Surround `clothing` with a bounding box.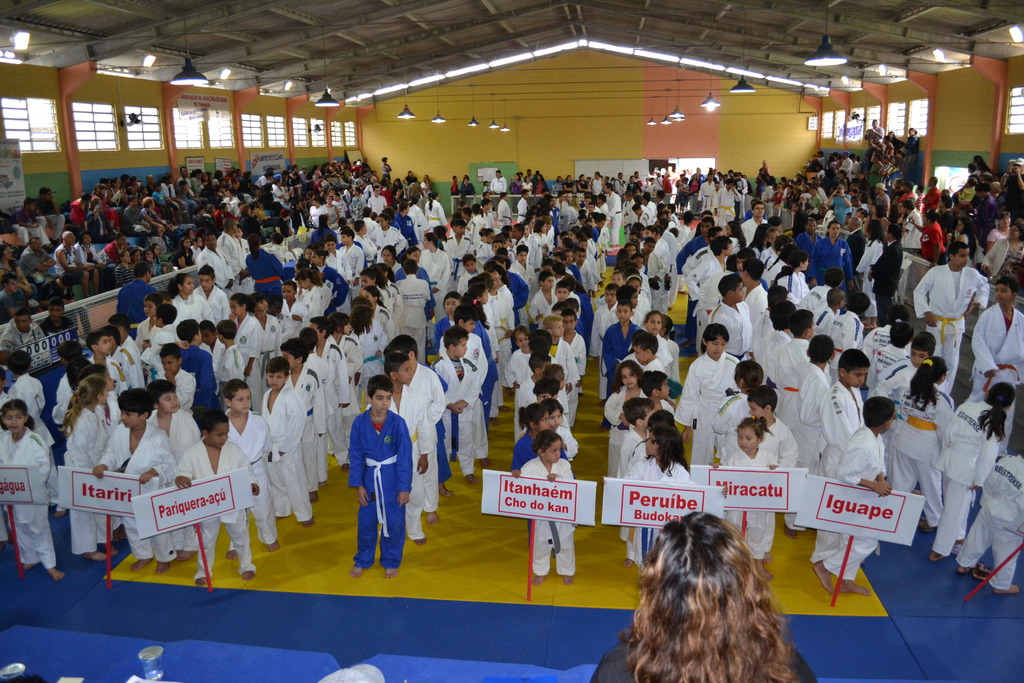
869, 242, 903, 324.
